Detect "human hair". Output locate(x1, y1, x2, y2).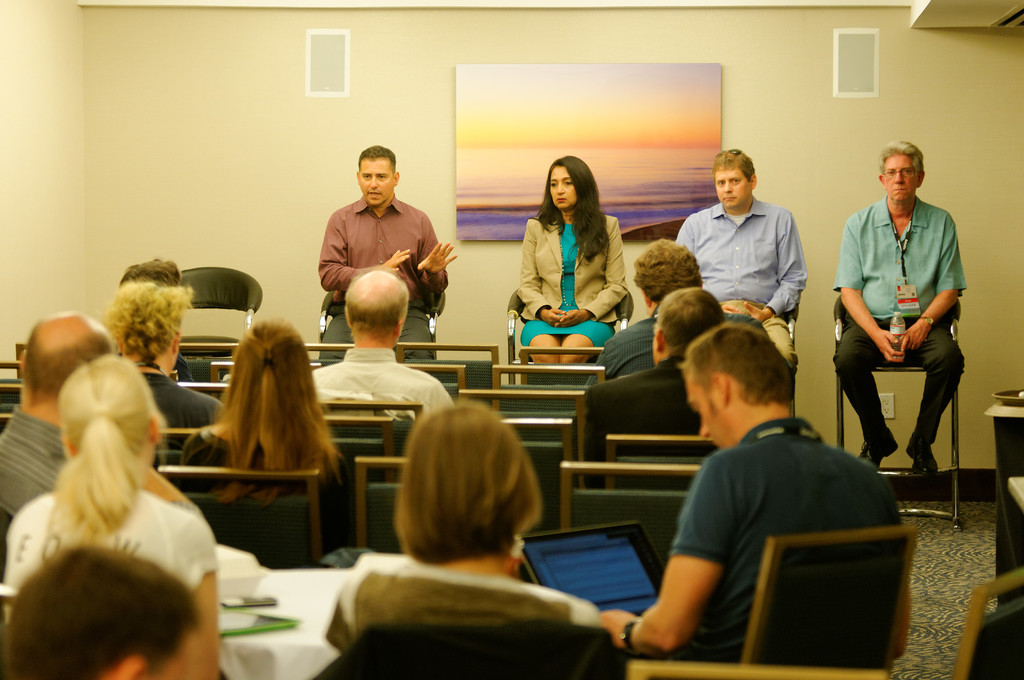
locate(118, 254, 179, 286).
